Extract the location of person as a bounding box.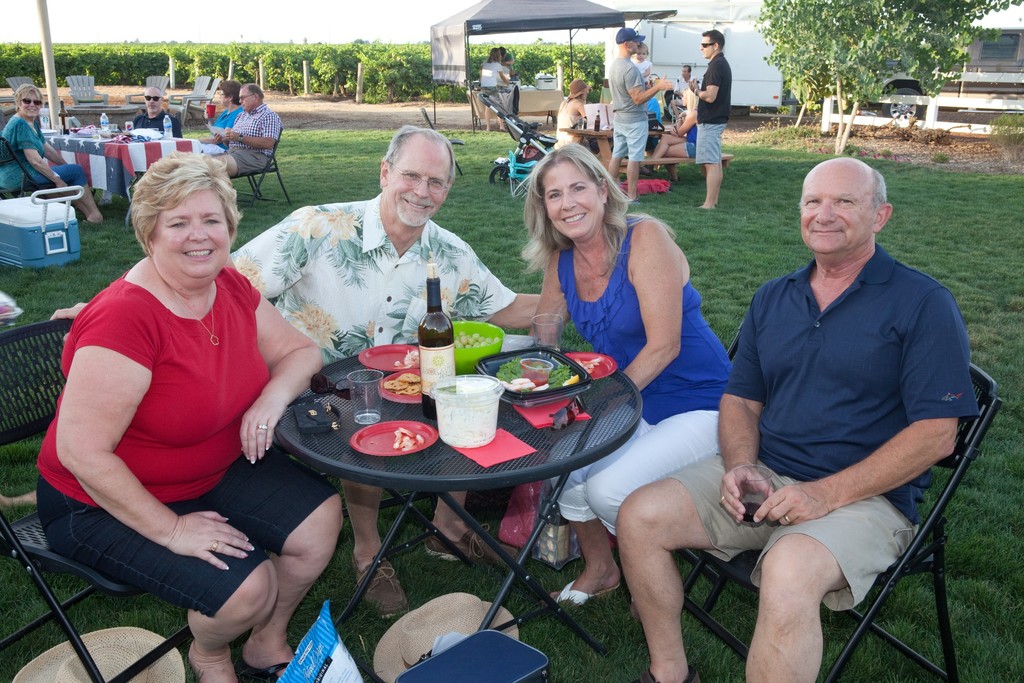
bbox=(230, 83, 284, 174).
